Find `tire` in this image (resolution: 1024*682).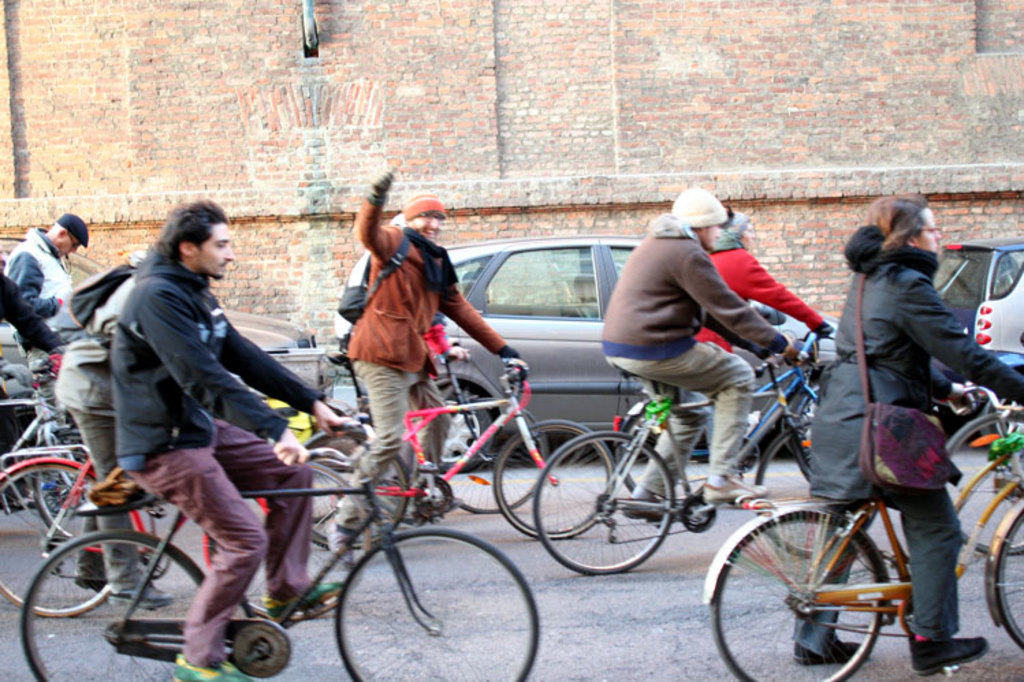
detection(710, 511, 883, 681).
